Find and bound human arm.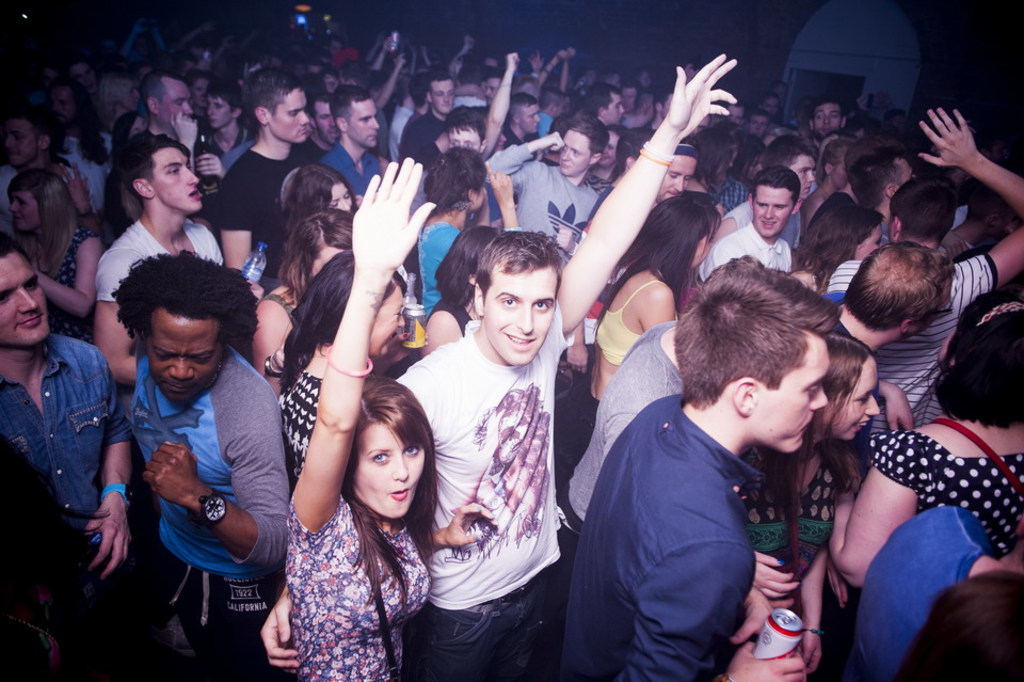
Bound: 531:43:573:90.
